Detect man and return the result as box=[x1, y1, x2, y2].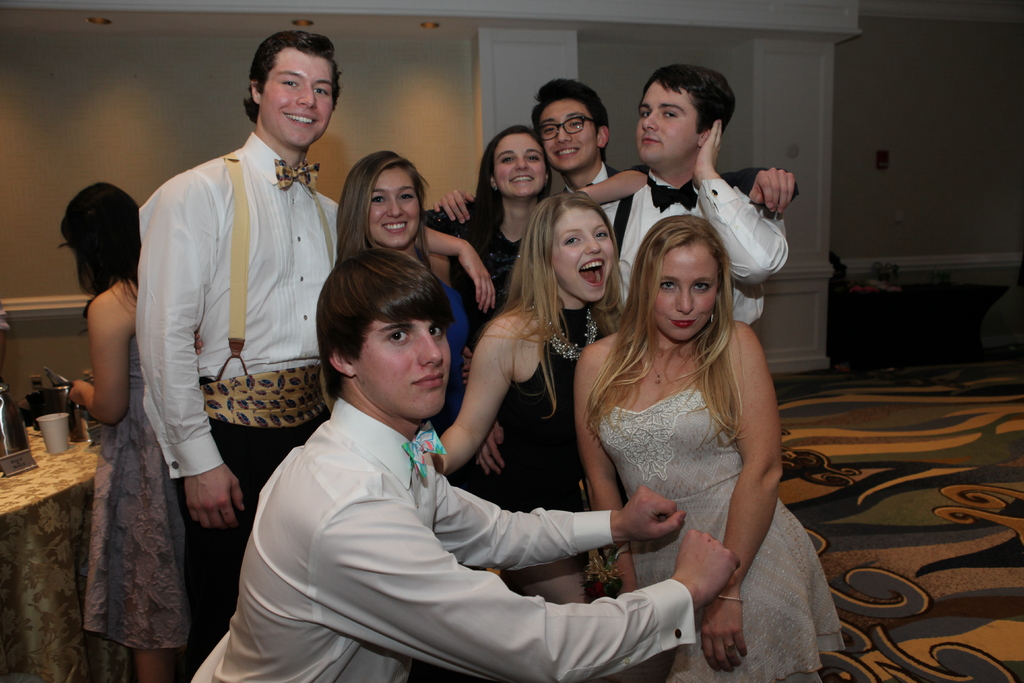
box=[432, 79, 796, 218].
